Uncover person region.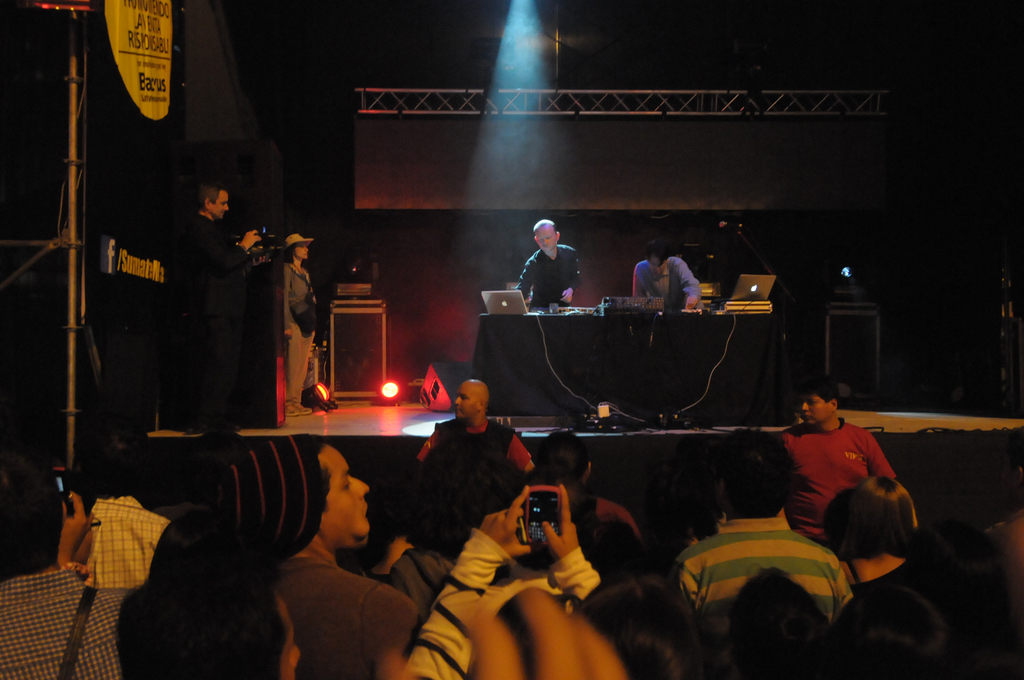
Uncovered: {"left": 110, "top": 549, "right": 307, "bottom": 679}.
